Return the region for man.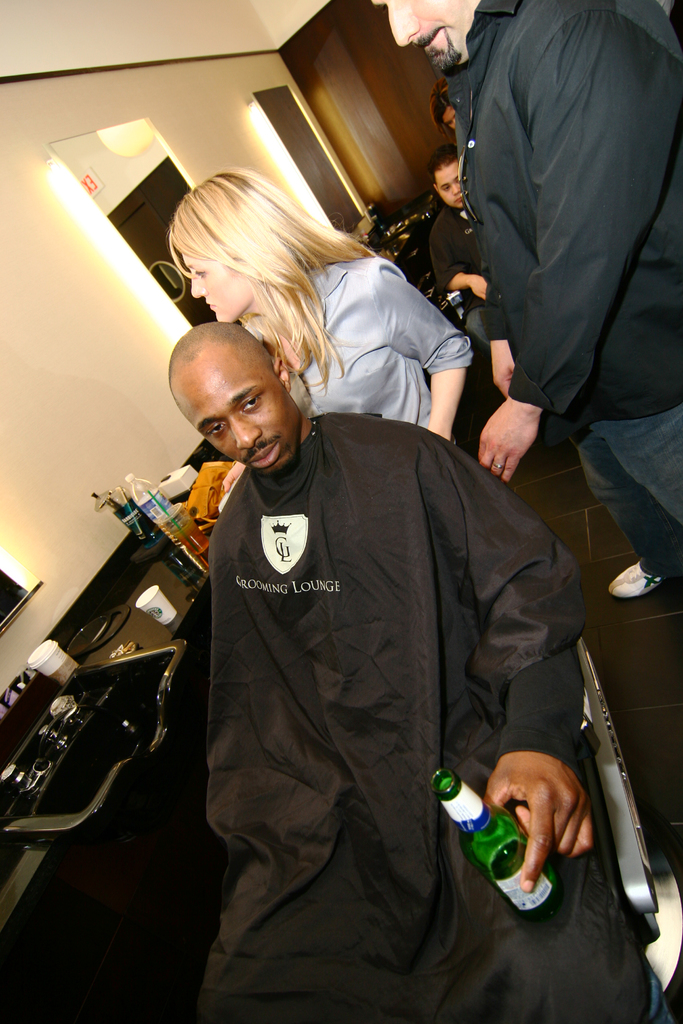
<region>163, 328, 679, 1023</region>.
